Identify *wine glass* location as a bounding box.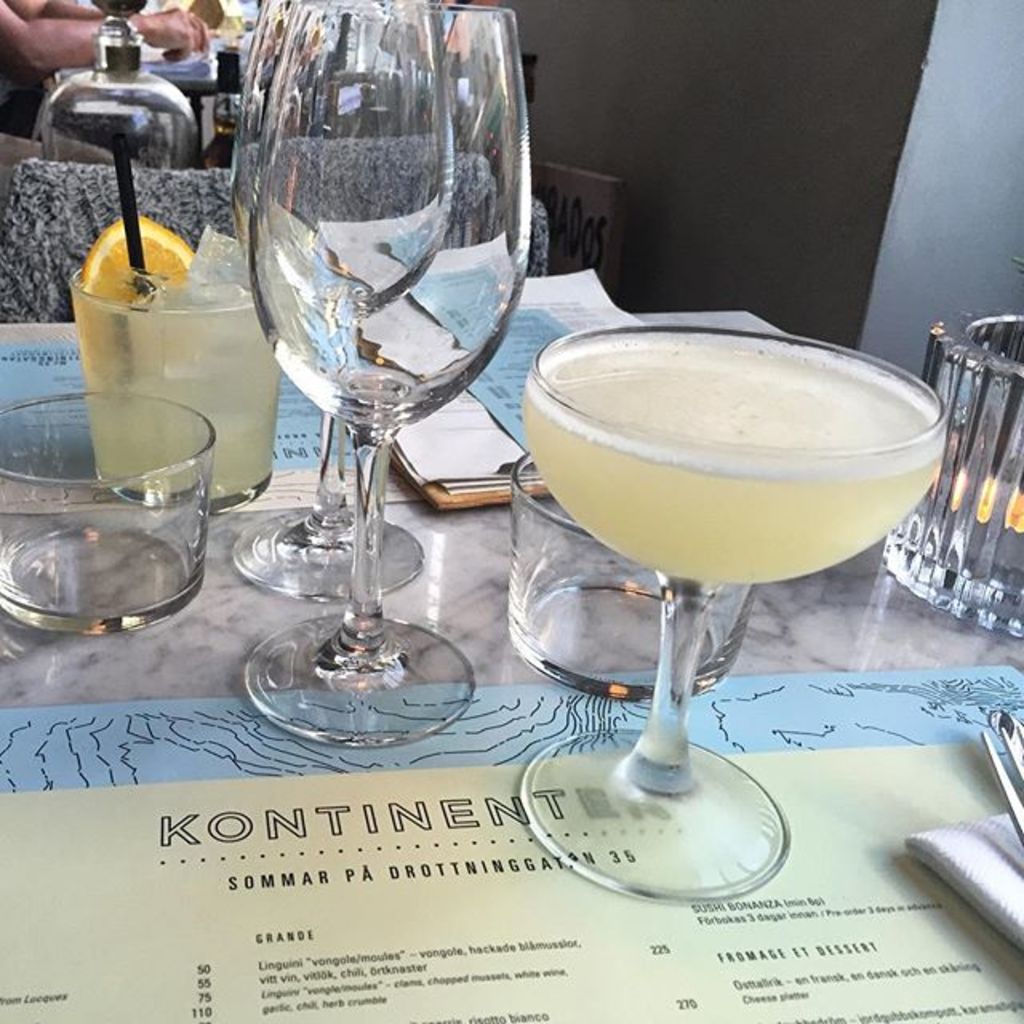
box=[523, 317, 950, 898].
